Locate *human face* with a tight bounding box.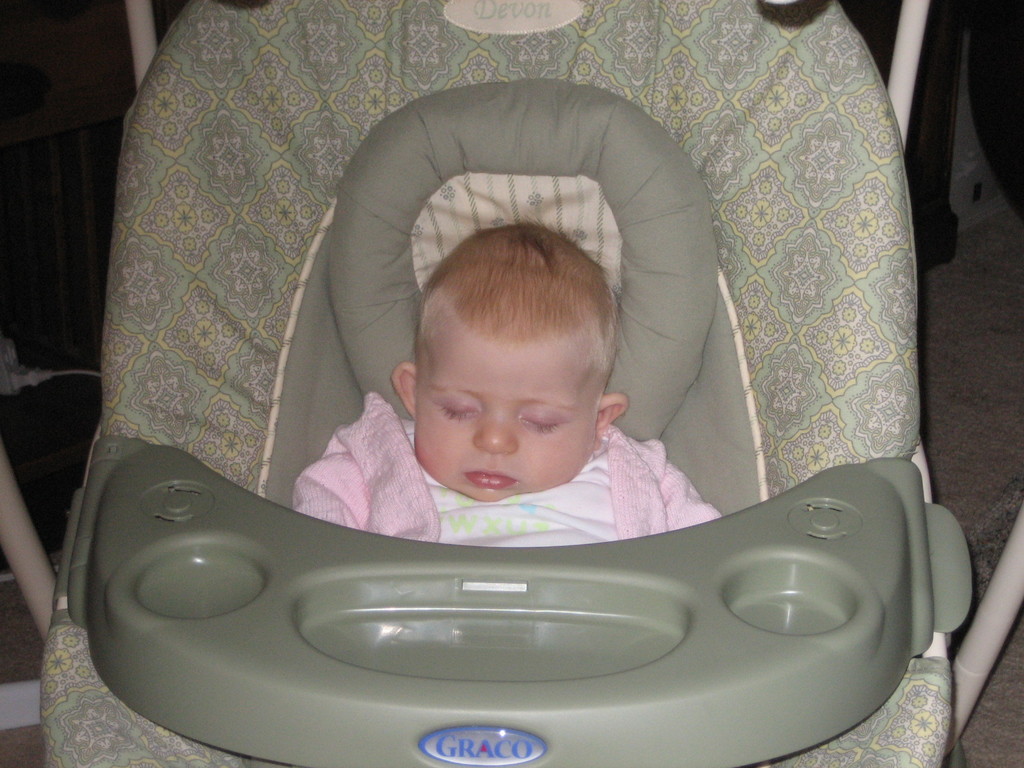
BBox(412, 351, 595, 500).
